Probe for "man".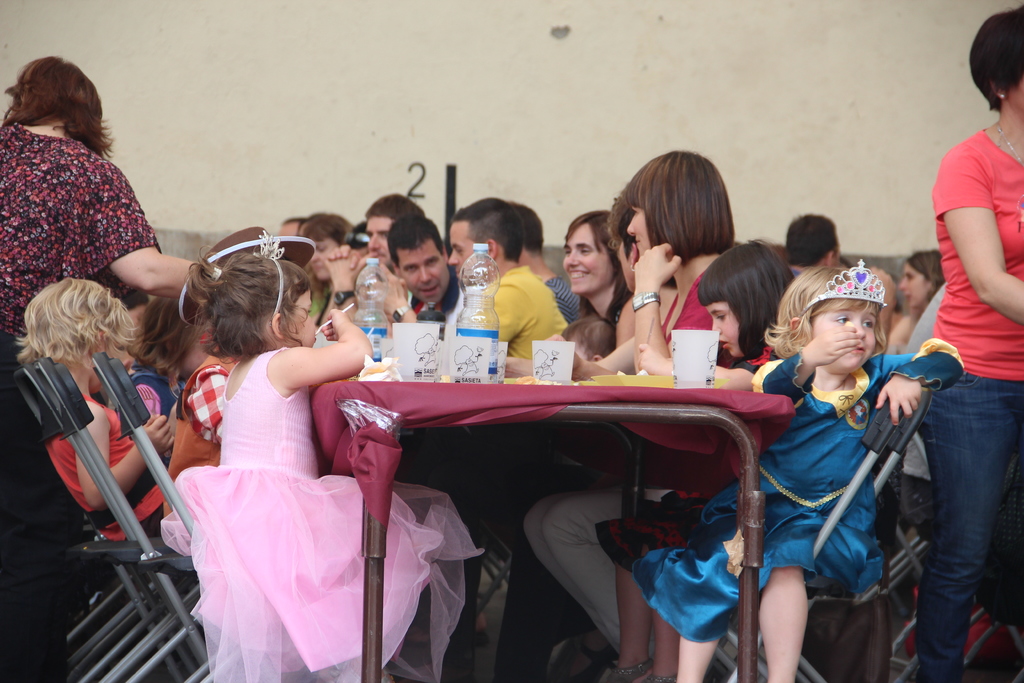
Probe result: 519, 199, 575, 320.
